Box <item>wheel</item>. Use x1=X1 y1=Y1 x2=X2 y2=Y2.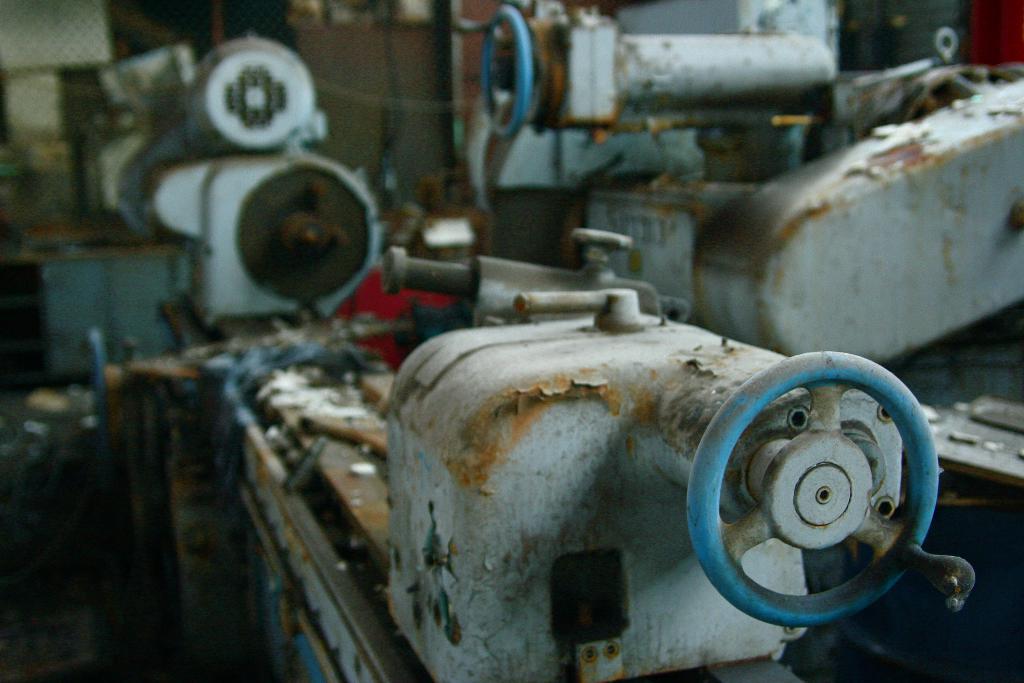
x1=463 y1=0 x2=534 y2=150.
